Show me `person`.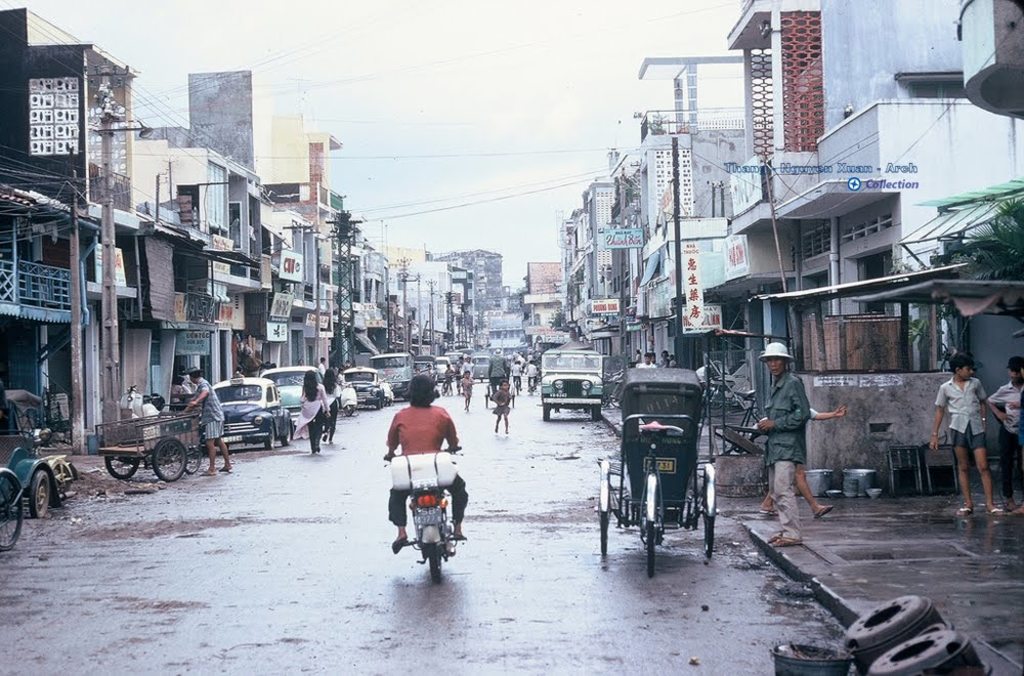
`person` is here: [left=321, top=368, right=342, bottom=431].
